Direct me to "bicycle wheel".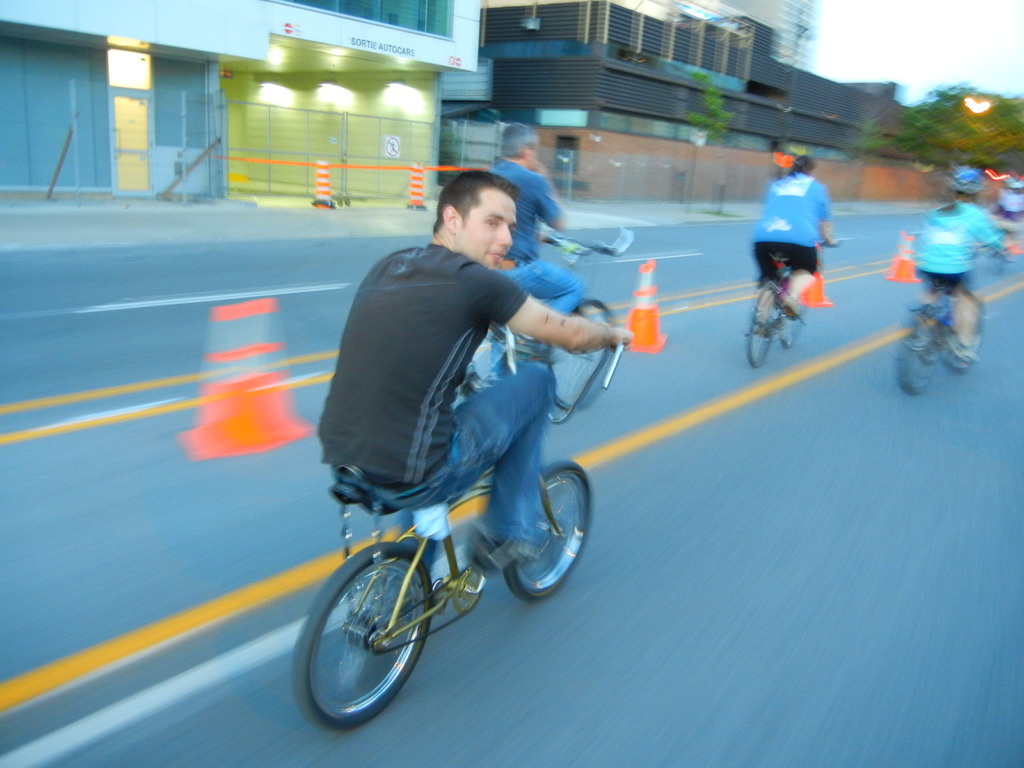
Direction: l=898, t=301, r=947, b=399.
